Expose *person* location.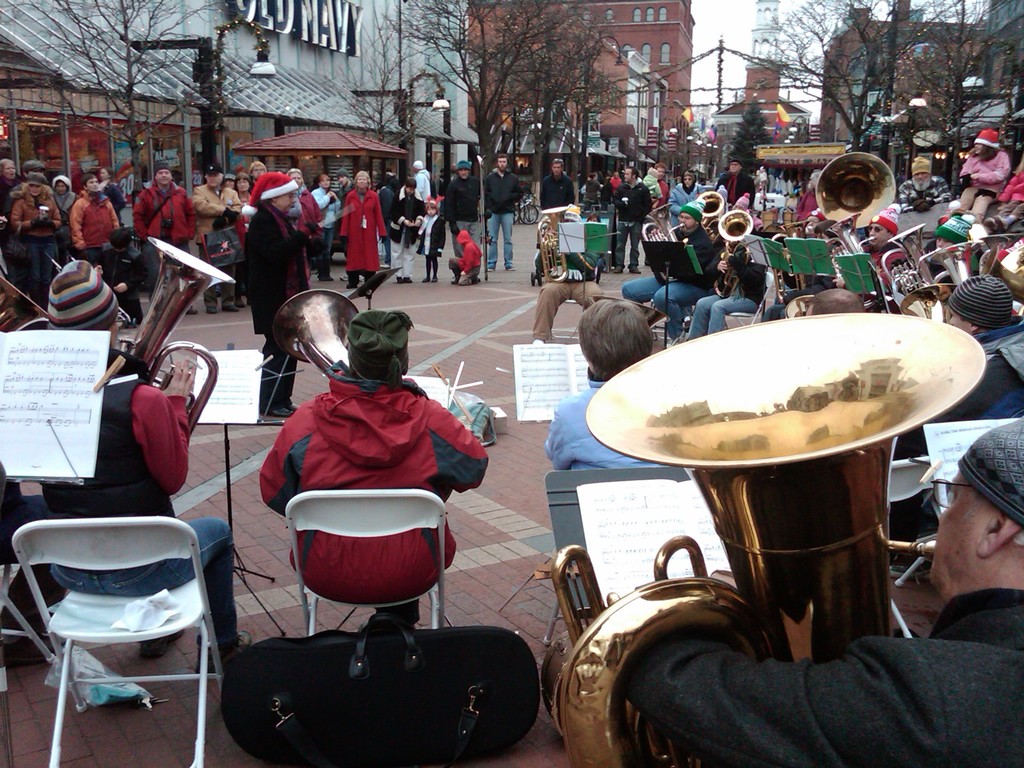
Exposed at (x1=447, y1=159, x2=485, y2=252).
